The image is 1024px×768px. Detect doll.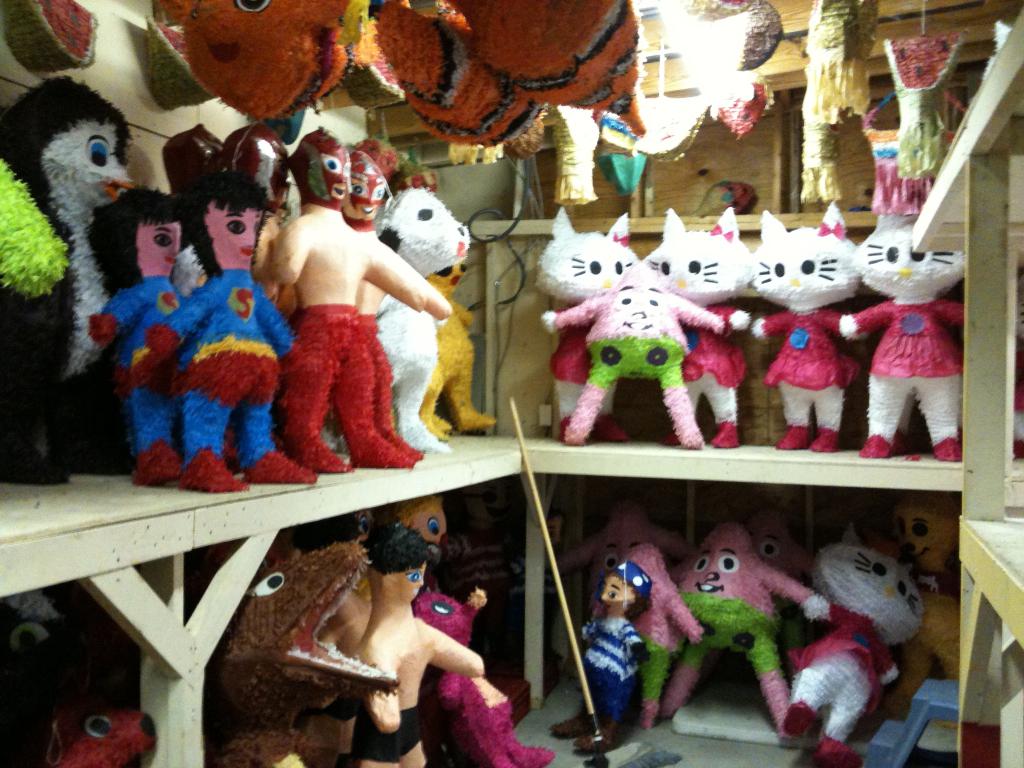
Detection: (202, 527, 401, 749).
